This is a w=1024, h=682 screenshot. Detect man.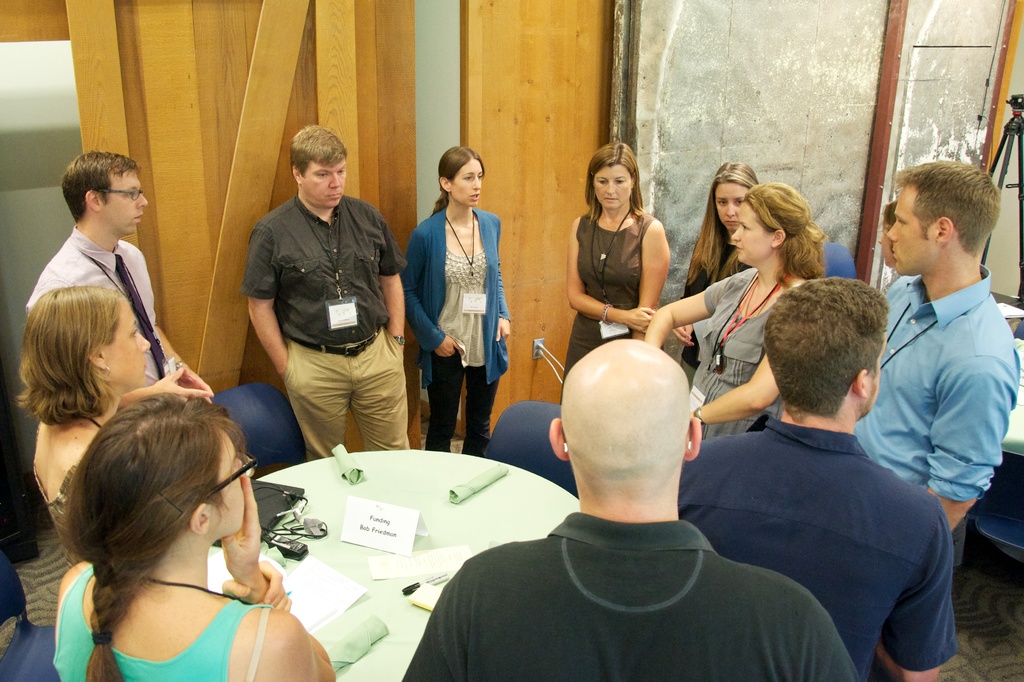
crop(22, 146, 213, 404).
